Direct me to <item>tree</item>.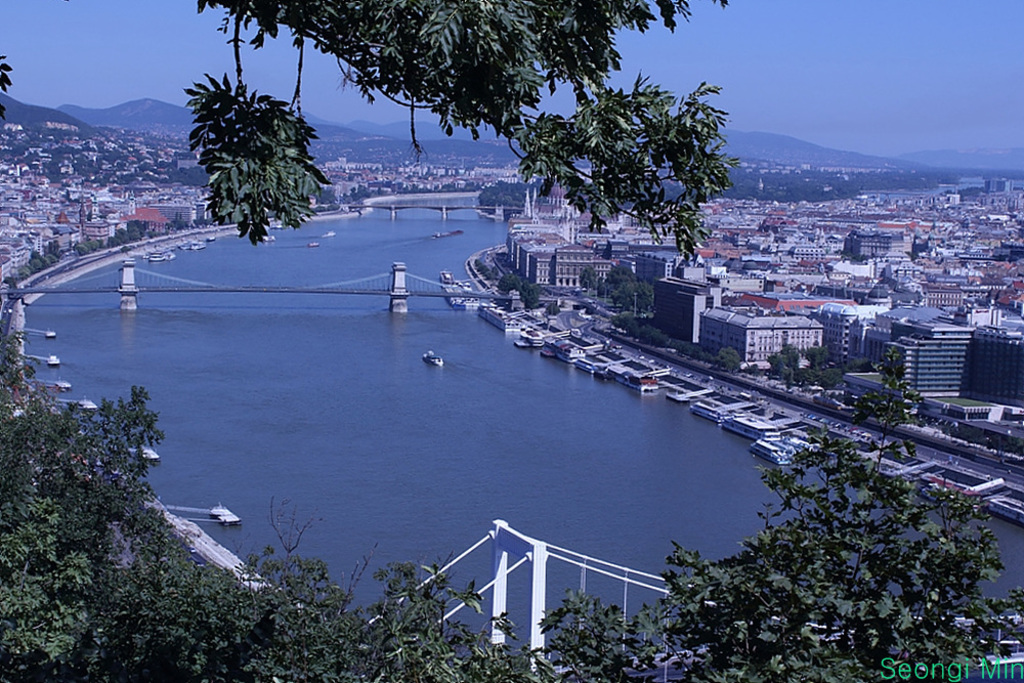
Direction: [0,333,1023,682].
